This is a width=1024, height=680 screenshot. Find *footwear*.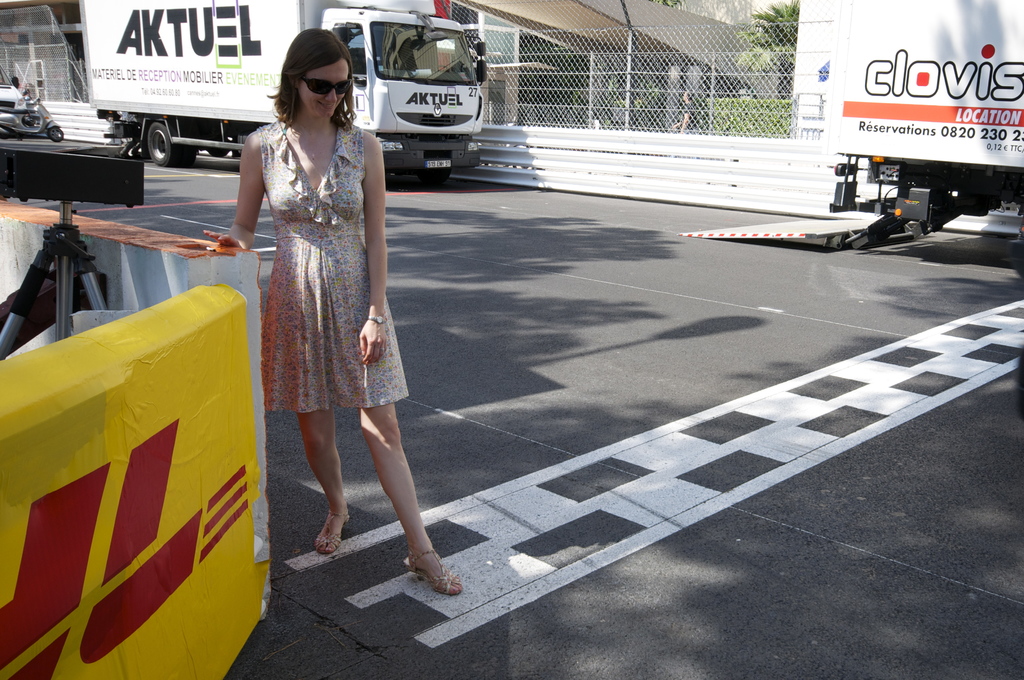
Bounding box: [left=312, top=513, right=355, bottom=554].
